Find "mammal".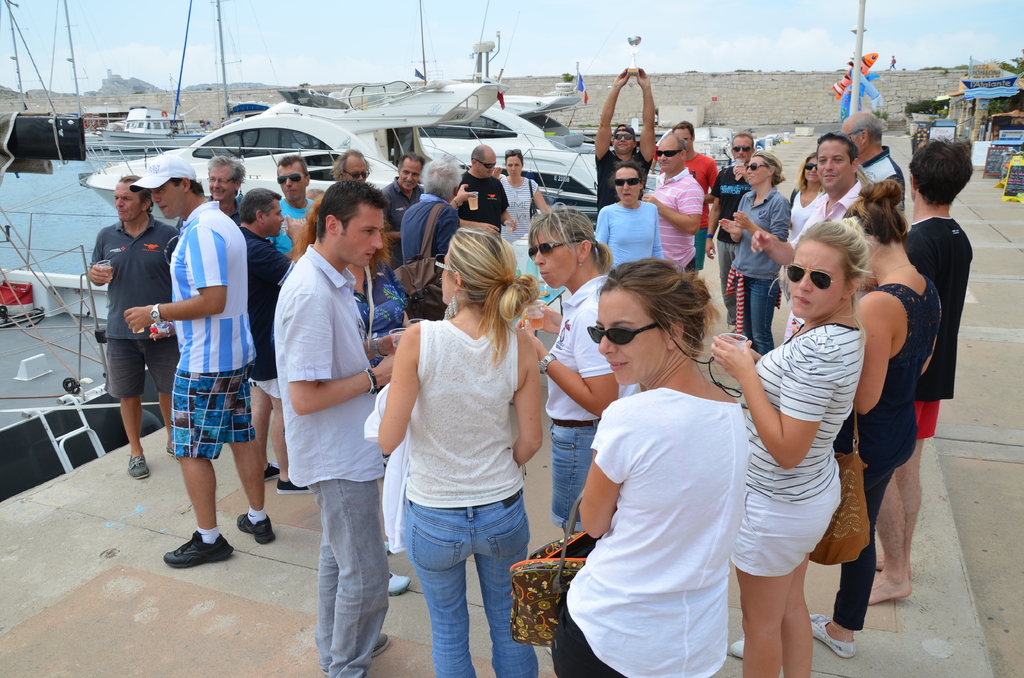
x1=543, y1=257, x2=748, y2=677.
